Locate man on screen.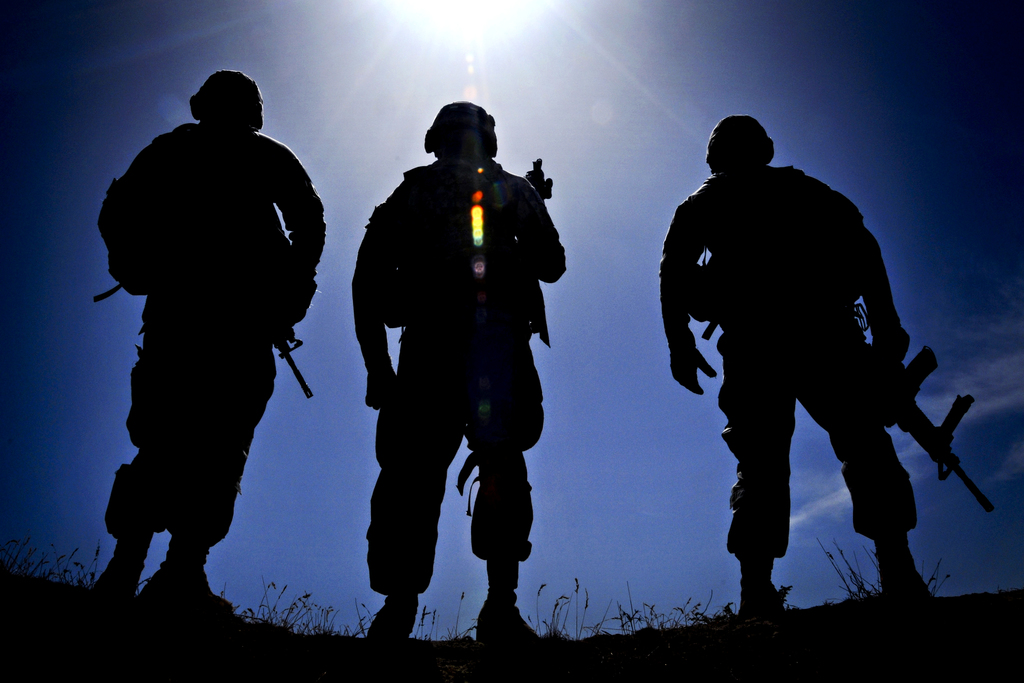
On screen at 352, 97, 566, 645.
